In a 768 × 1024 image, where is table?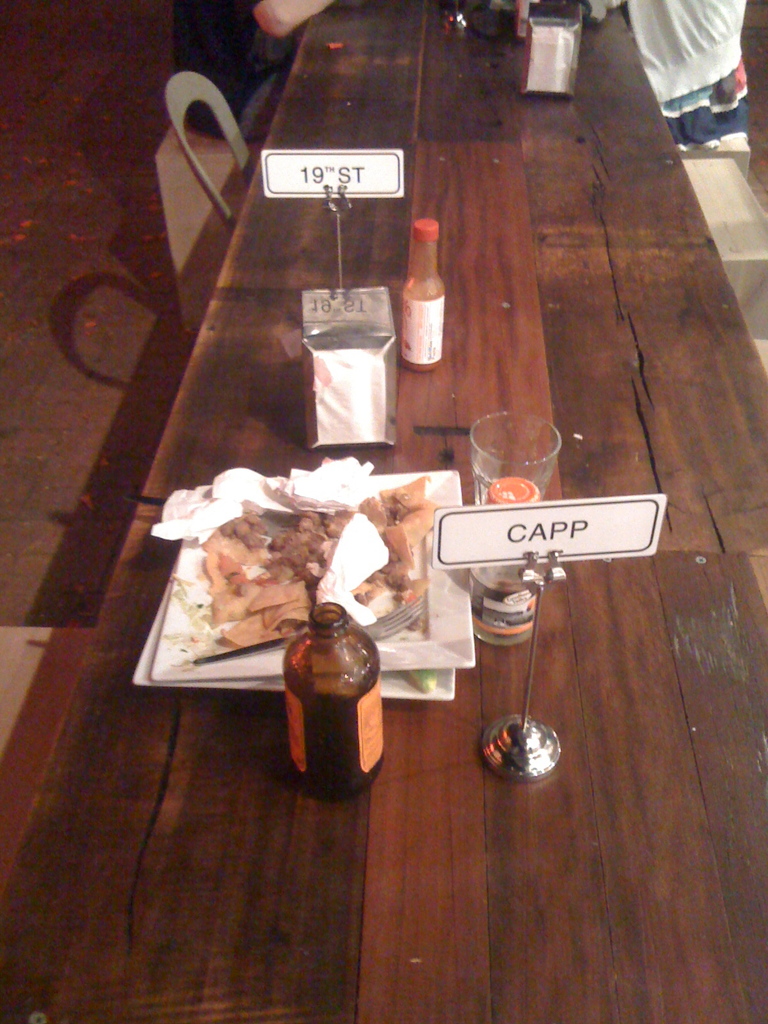
Rect(0, 0, 767, 1023).
